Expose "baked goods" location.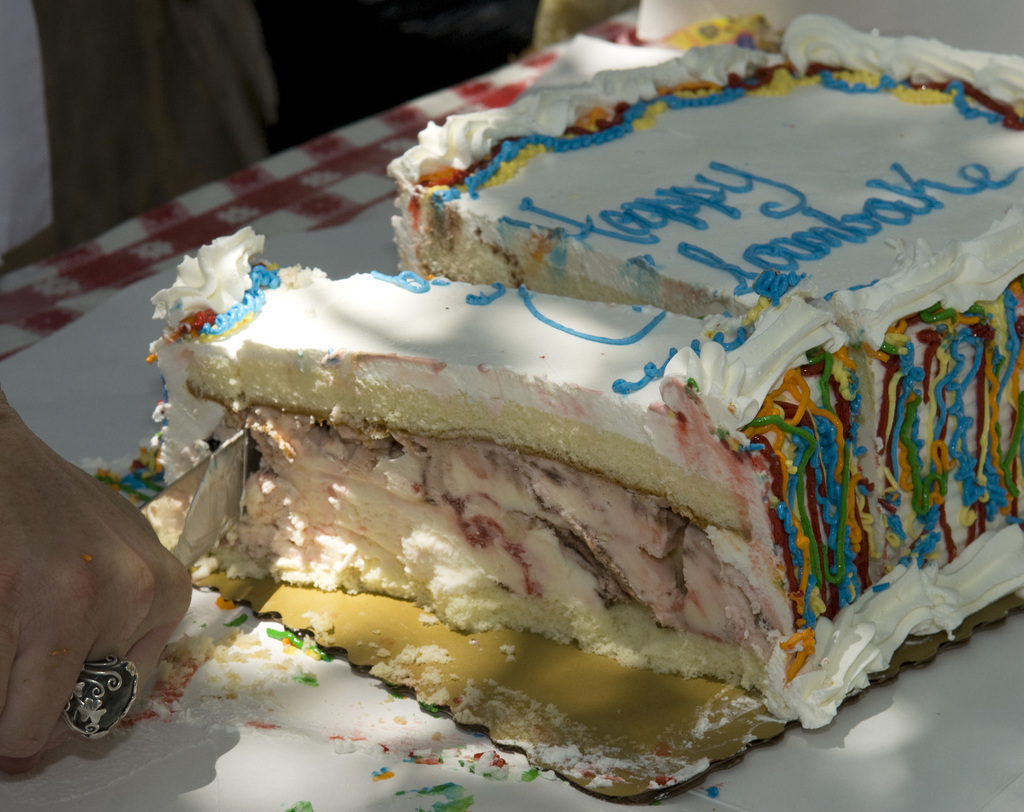
Exposed at <bbox>156, 10, 1023, 730</bbox>.
